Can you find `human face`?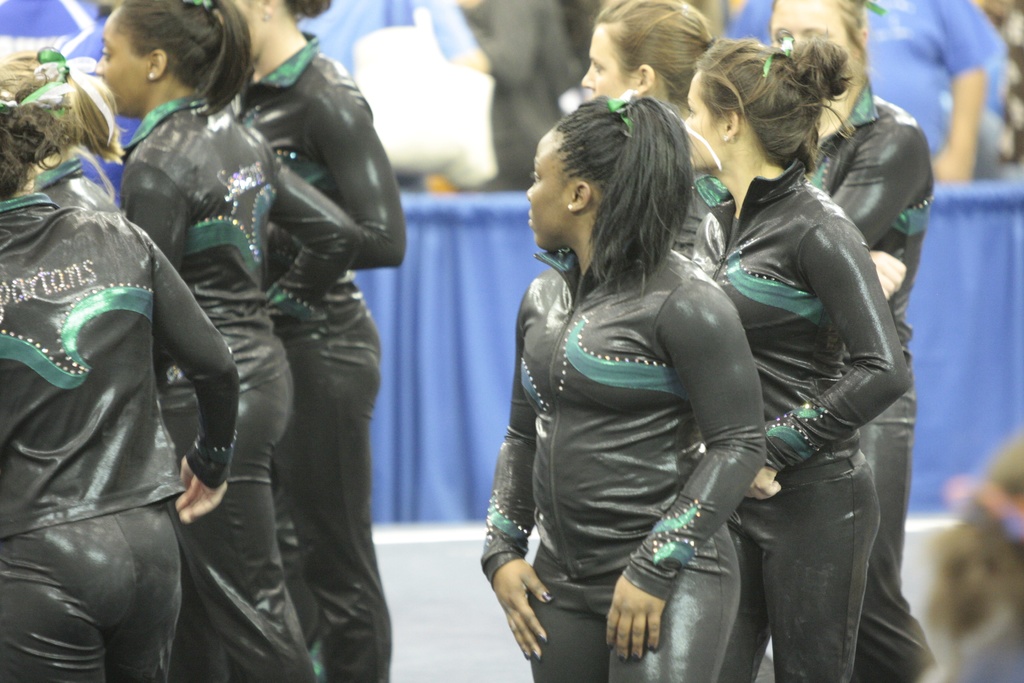
Yes, bounding box: {"x1": 580, "y1": 22, "x2": 636, "y2": 100}.
